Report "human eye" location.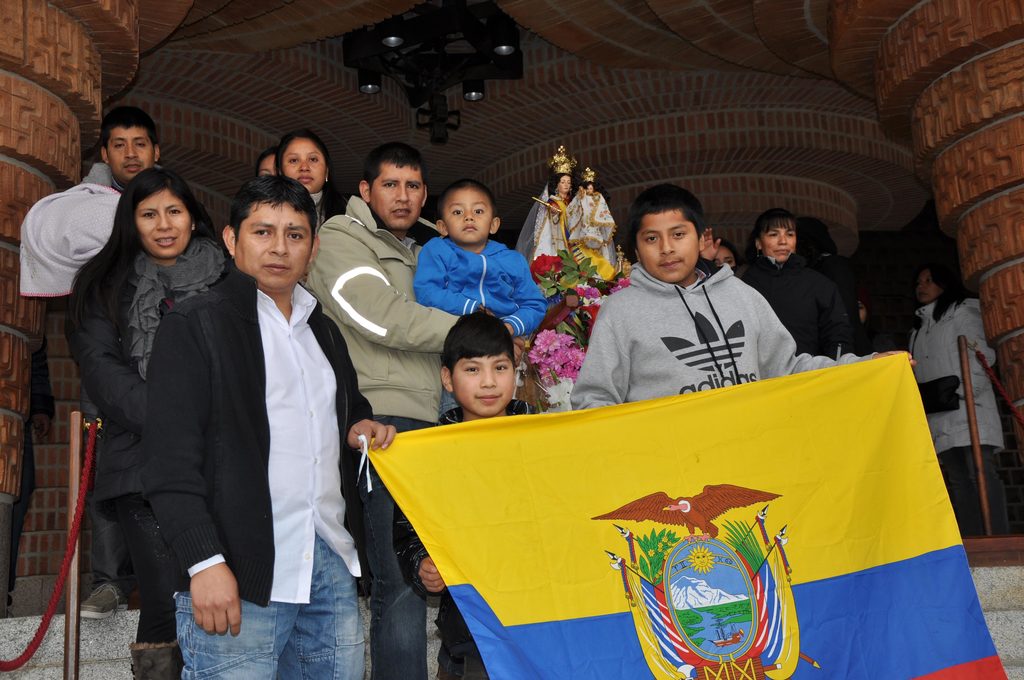
Report: Rect(383, 181, 397, 189).
